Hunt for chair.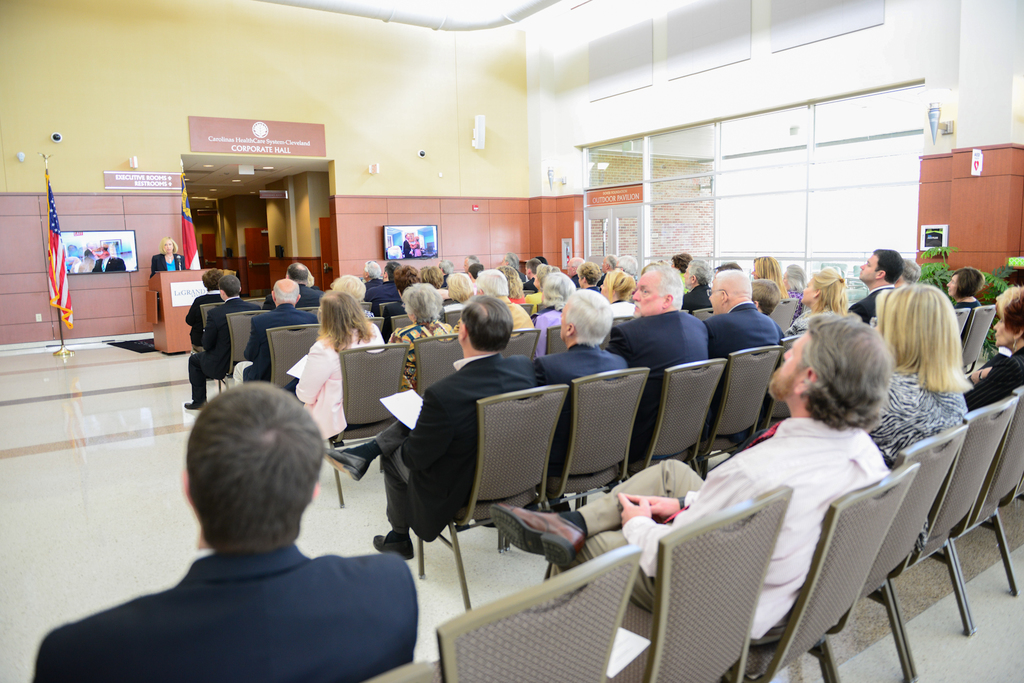
Hunted down at locate(425, 542, 639, 682).
